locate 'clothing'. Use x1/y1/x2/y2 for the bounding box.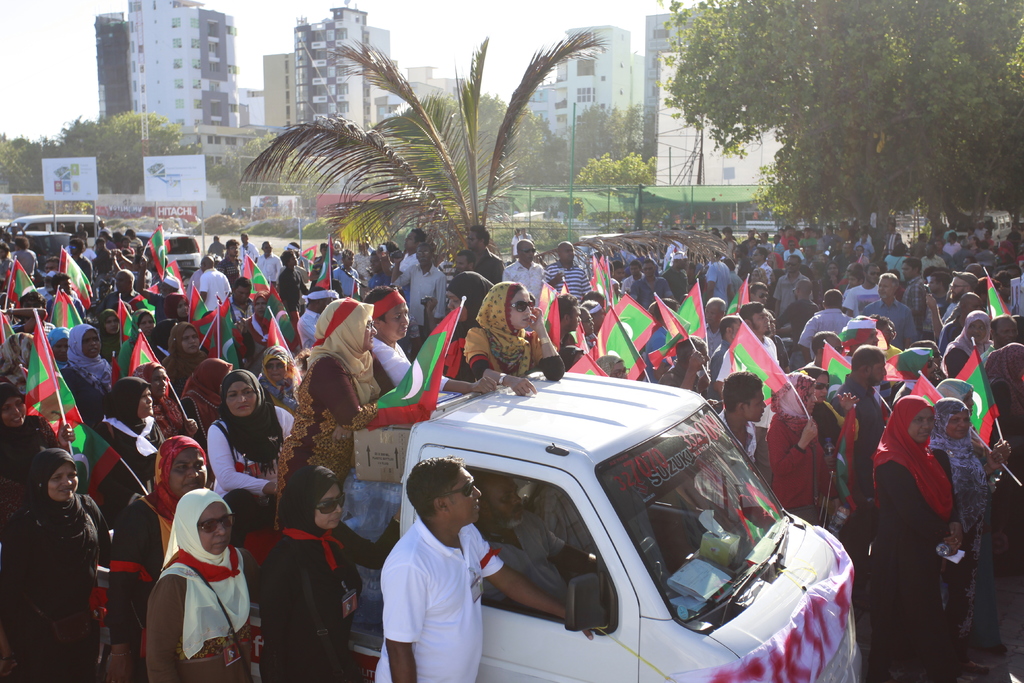
801/391/859/479.
